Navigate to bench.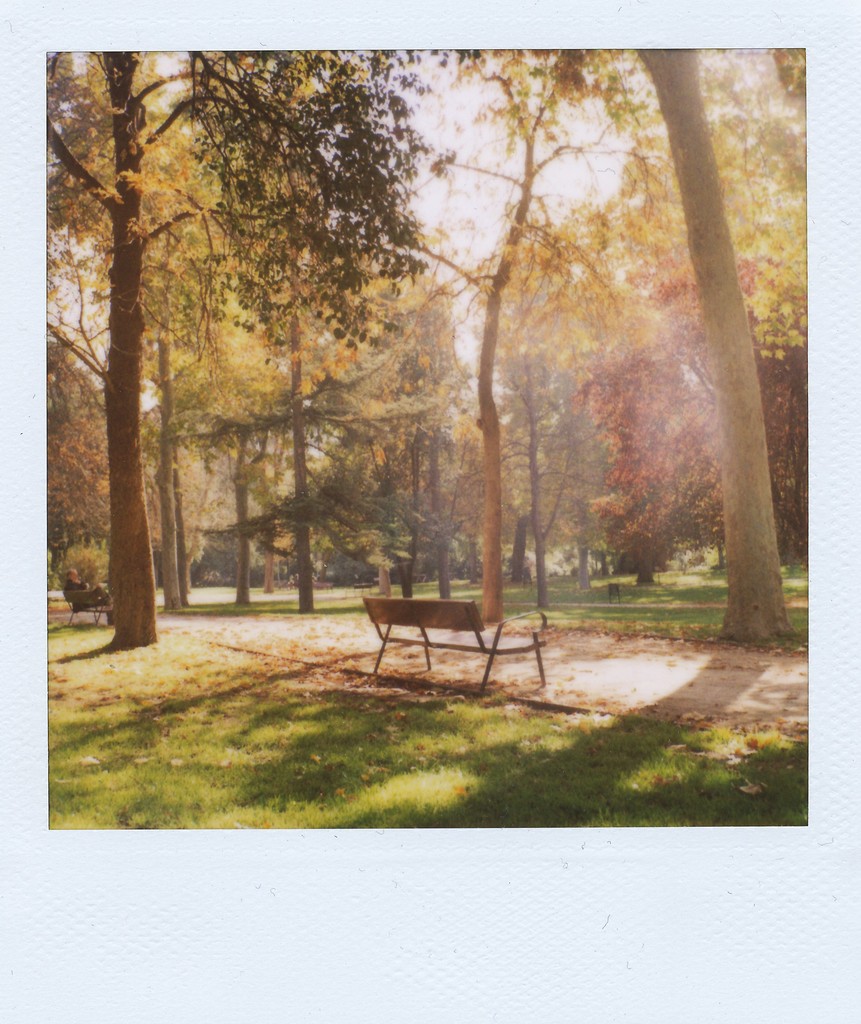
Navigation target: 66, 588, 115, 628.
